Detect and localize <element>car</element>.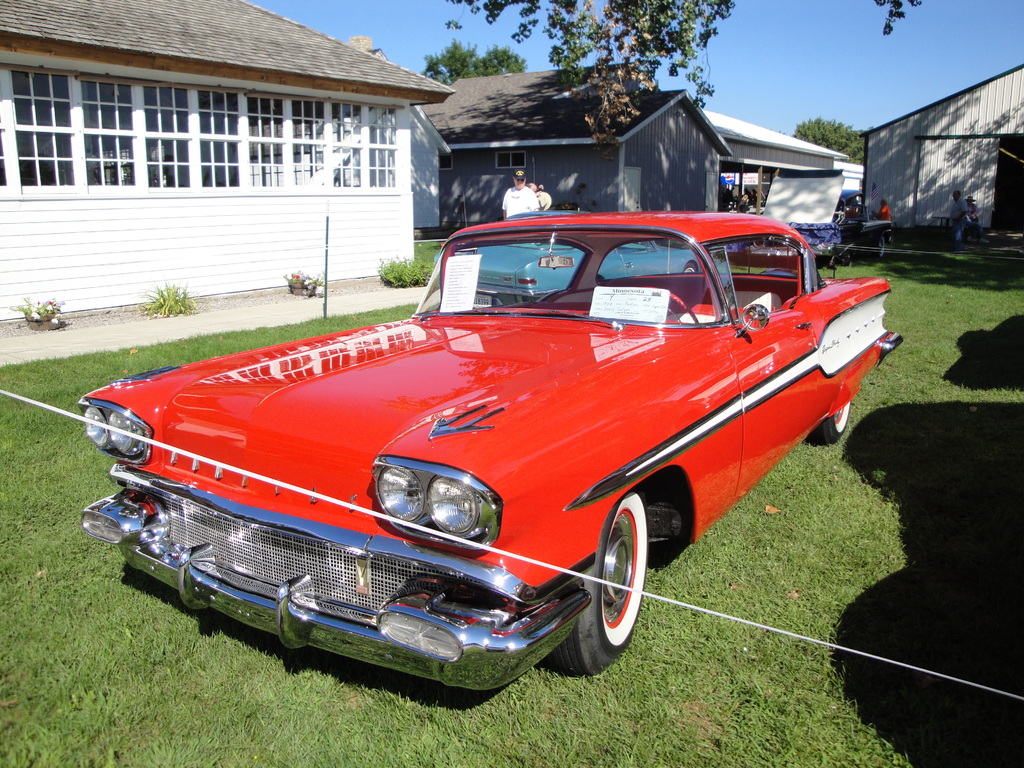
Localized at (433,209,731,309).
